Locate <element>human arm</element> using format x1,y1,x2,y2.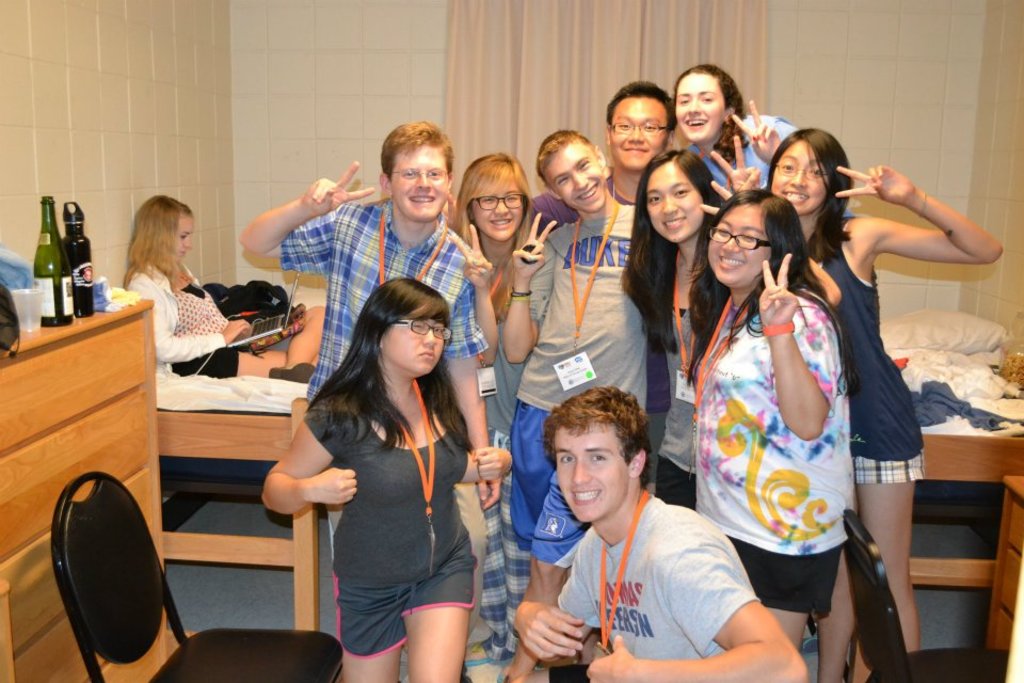
514,197,566,365.
